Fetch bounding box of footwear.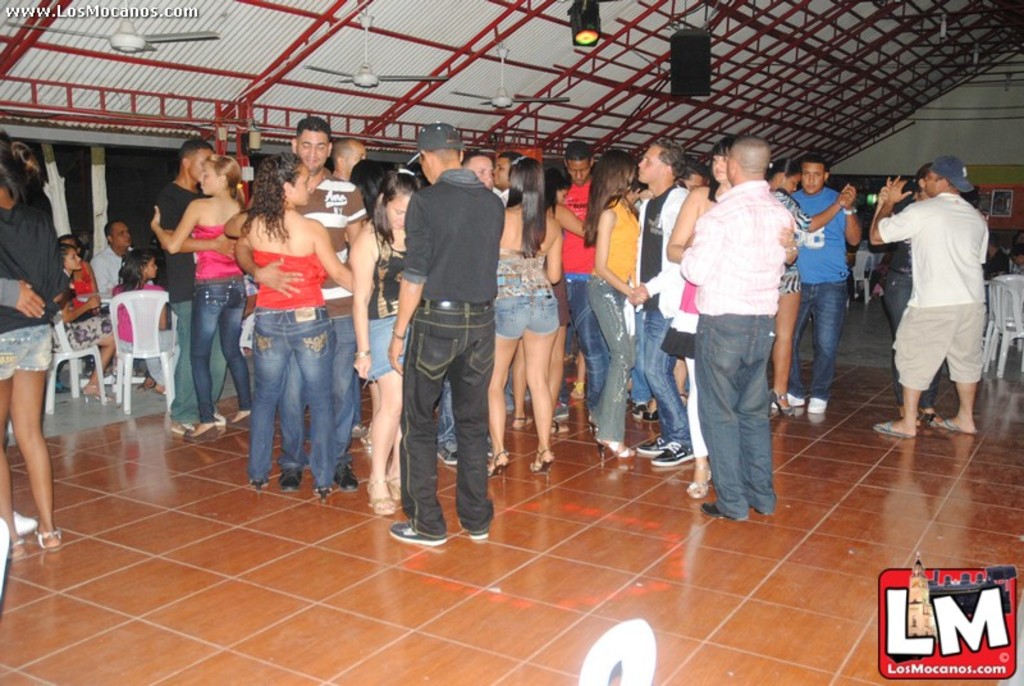
Bbox: crop(699, 498, 739, 520).
